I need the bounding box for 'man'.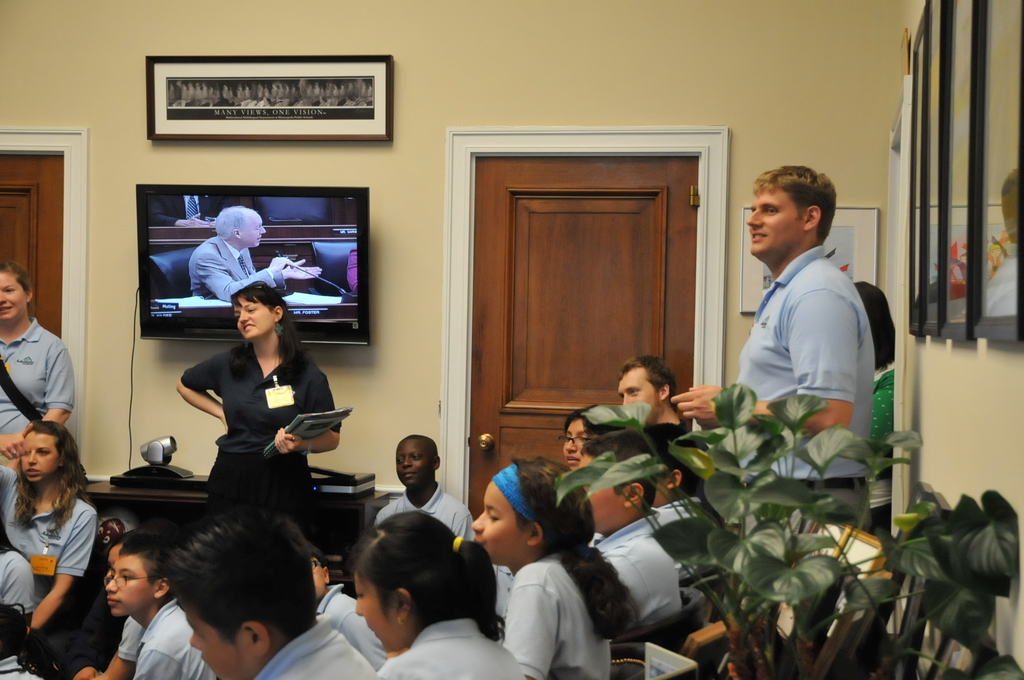
Here it is: 613 353 717 477.
